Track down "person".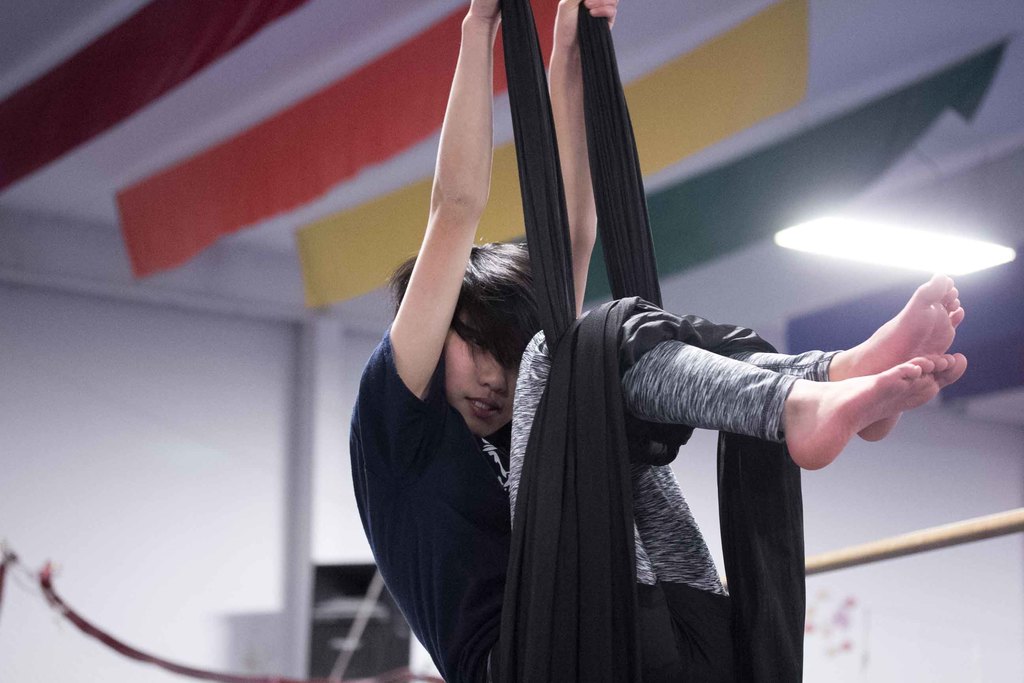
Tracked to x1=325 y1=106 x2=906 y2=664.
